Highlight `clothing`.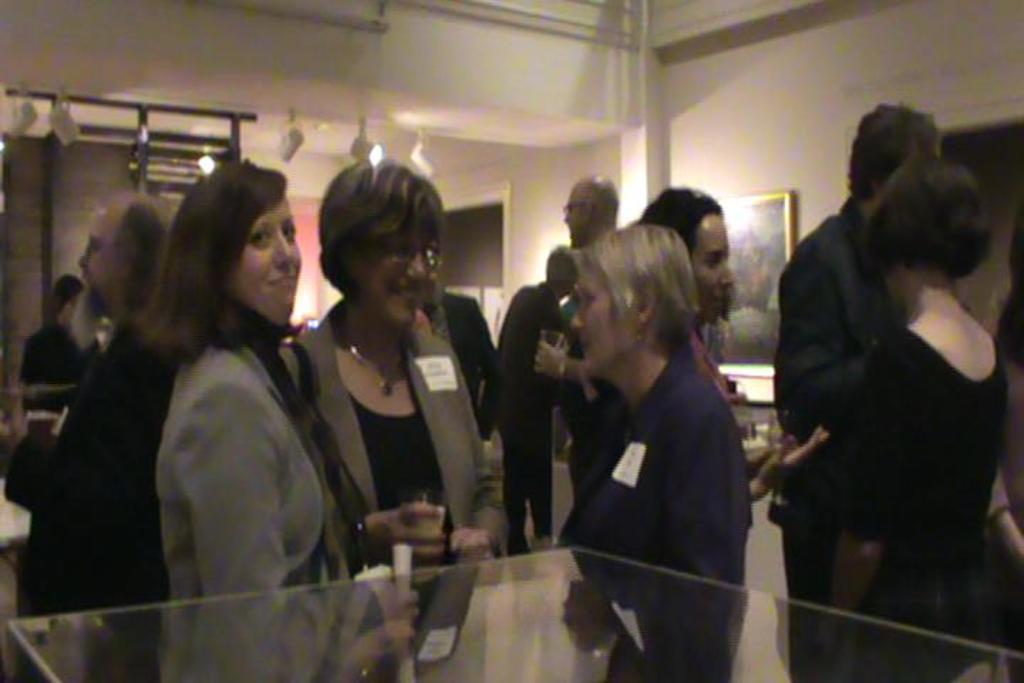
Highlighted region: [0,319,169,625].
